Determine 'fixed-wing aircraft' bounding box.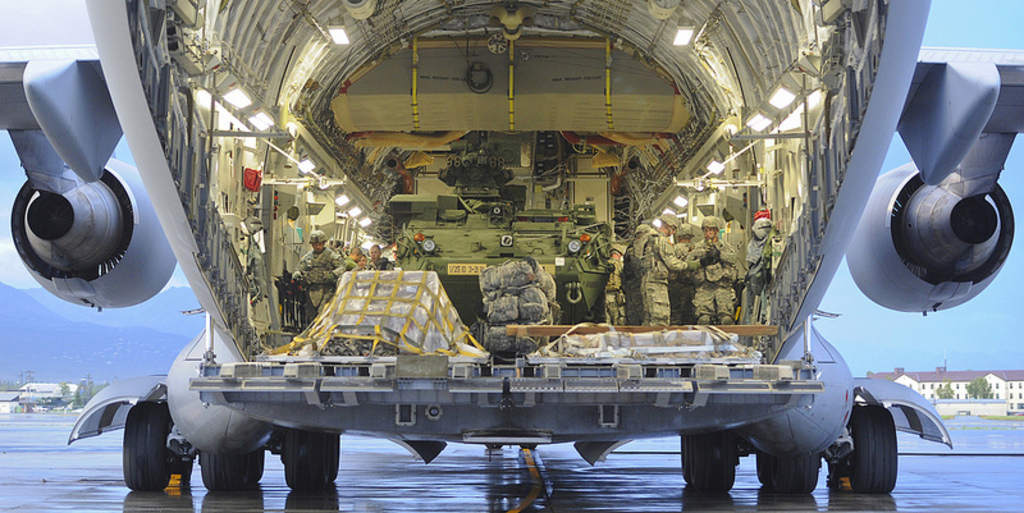
Determined: select_region(0, 0, 1023, 496).
